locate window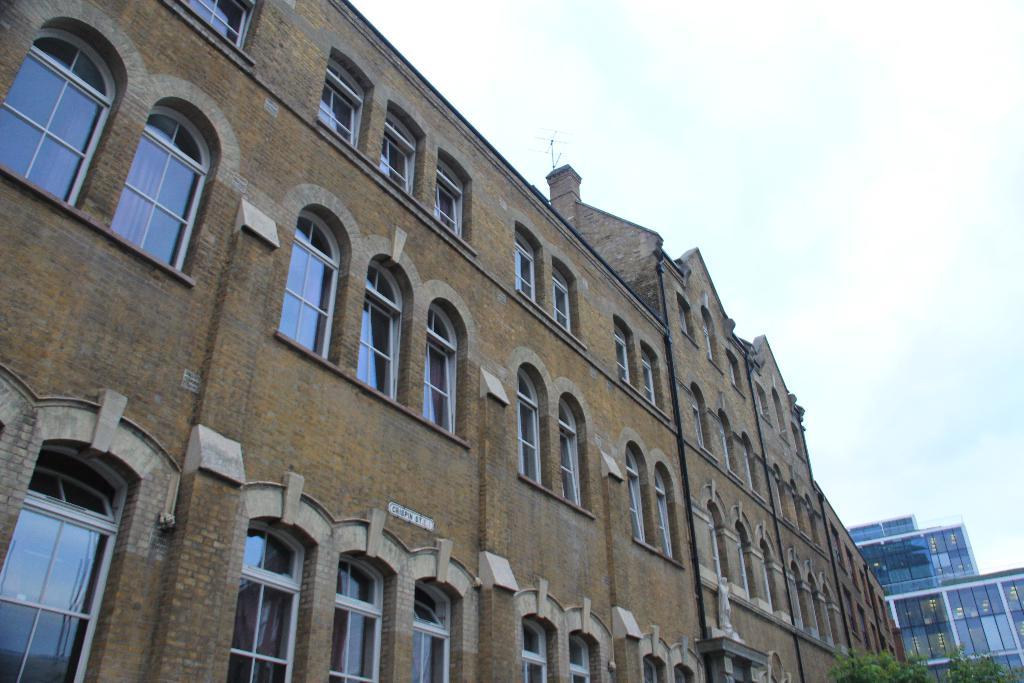
(x1=546, y1=254, x2=584, y2=342)
